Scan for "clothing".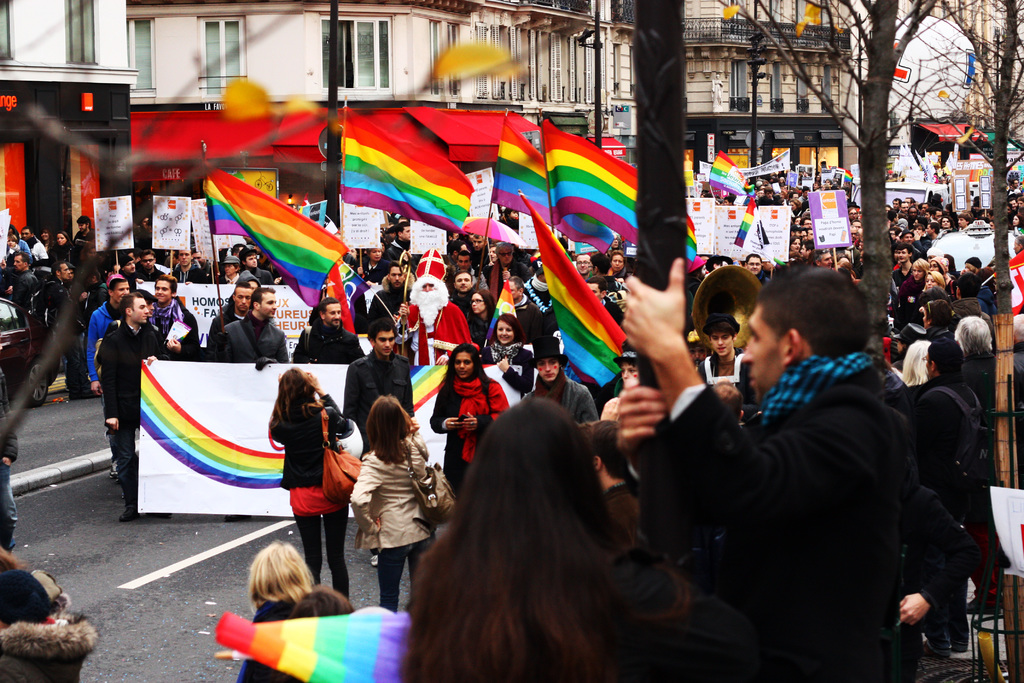
Scan result: (x1=352, y1=443, x2=440, y2=608).
